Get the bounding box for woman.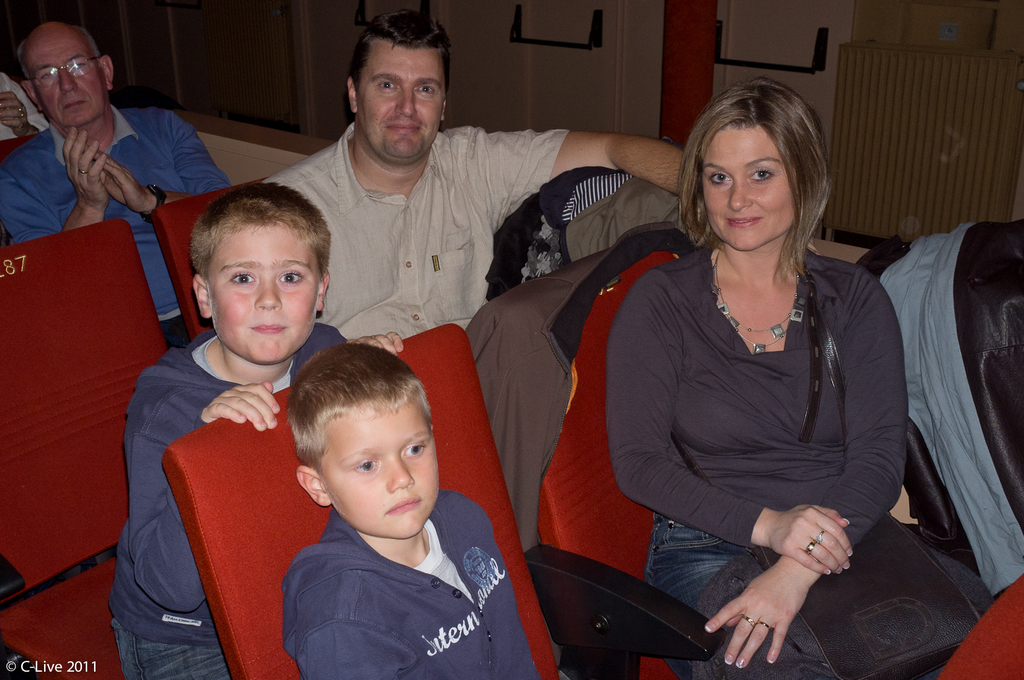
547/85/927/679.
